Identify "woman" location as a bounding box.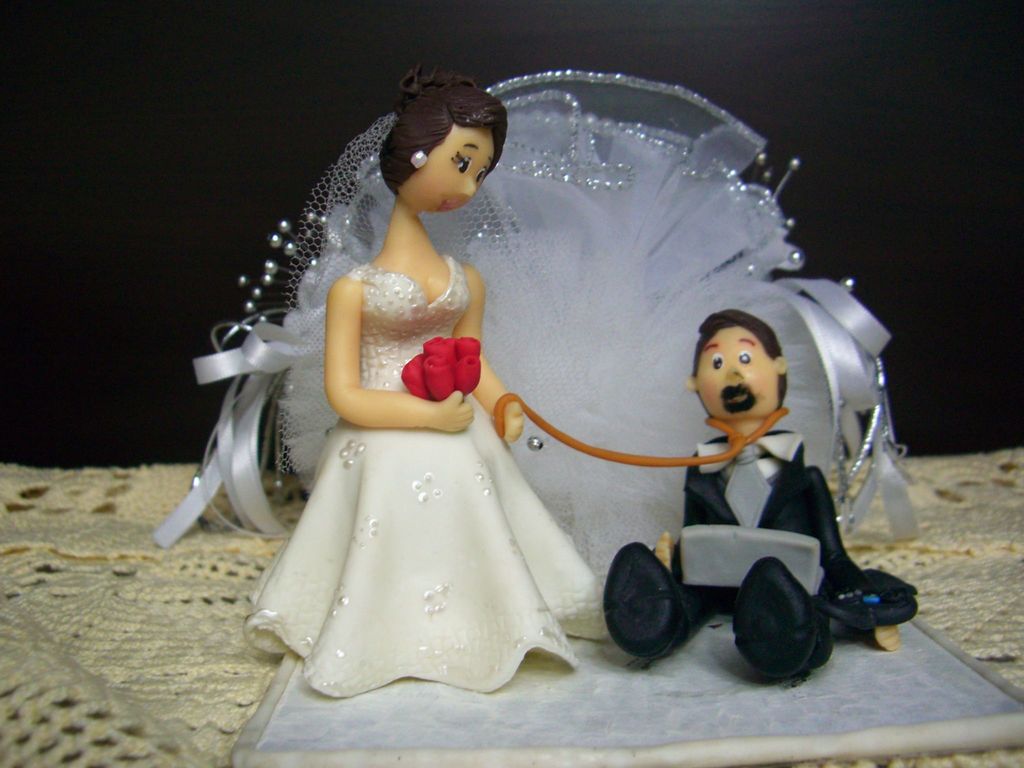
box(243, 86, 582, 708).
